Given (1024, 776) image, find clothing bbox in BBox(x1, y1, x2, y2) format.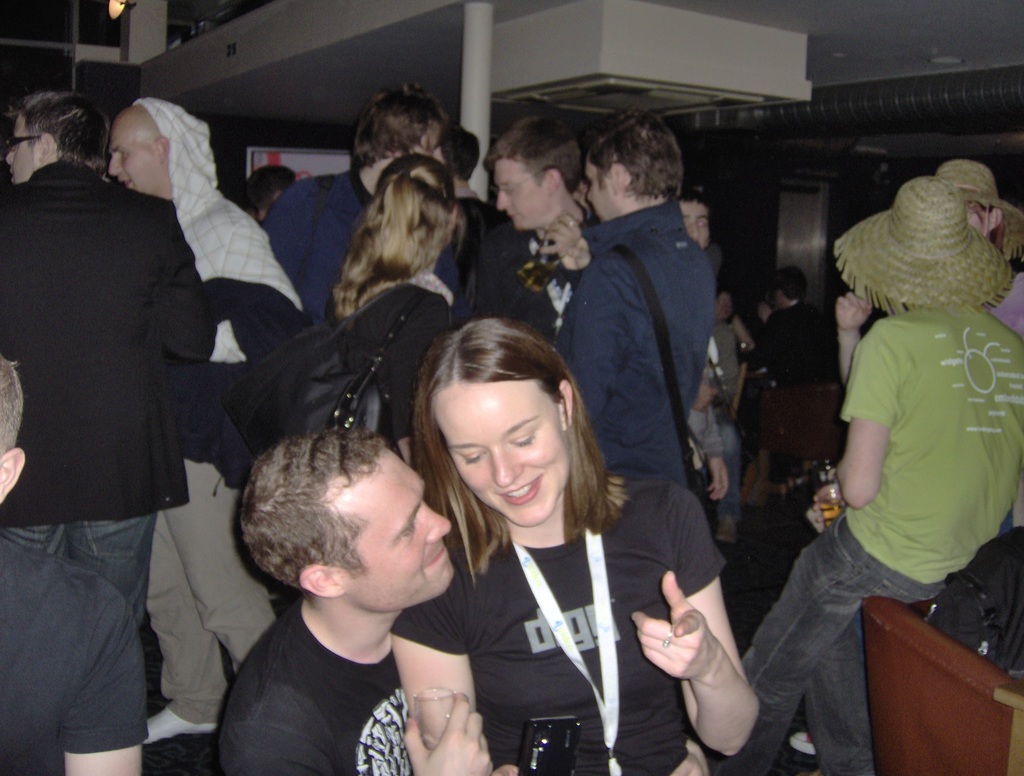
BBox(3, 158, 213, 620).
